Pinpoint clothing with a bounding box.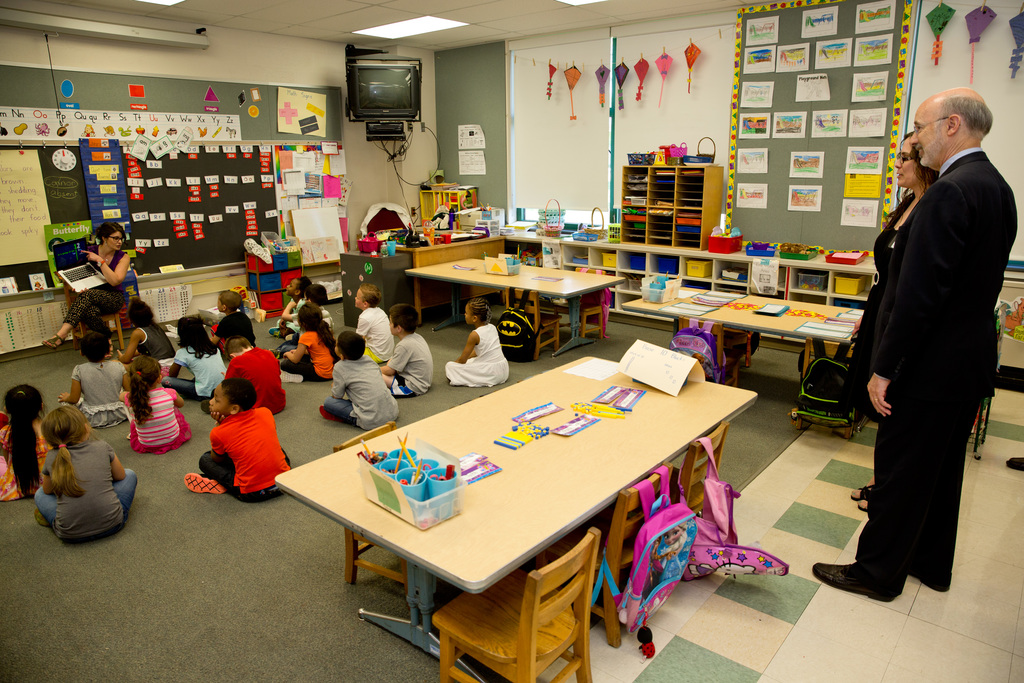
box(38, 440, 156, 538).
